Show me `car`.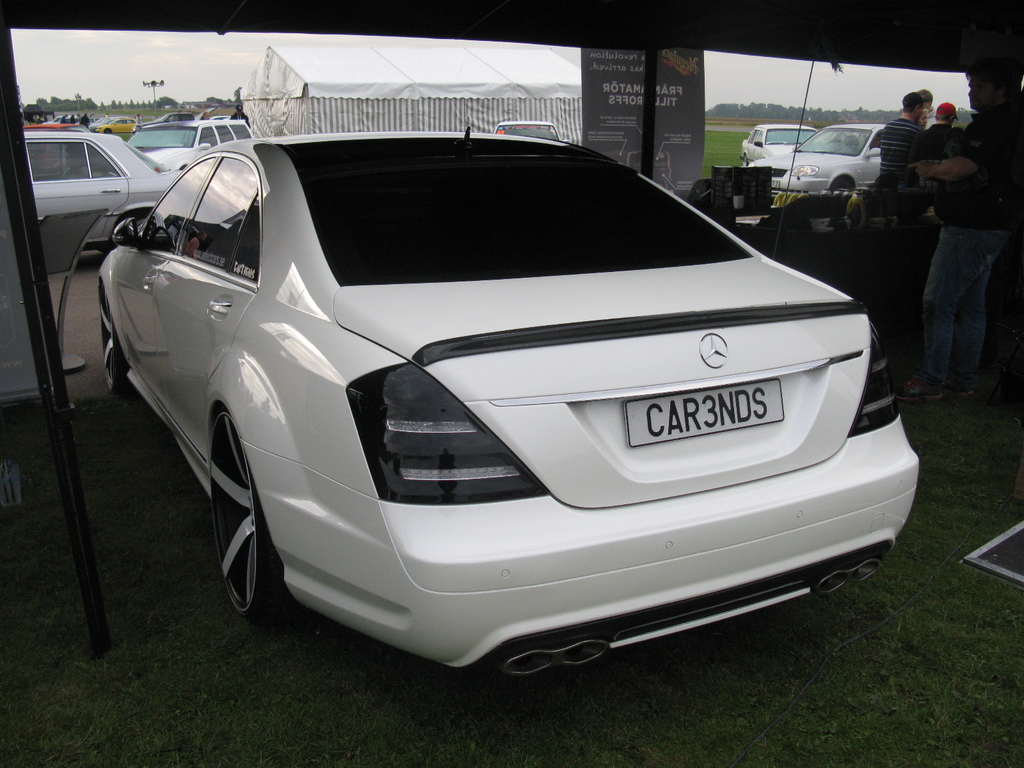
`car` is here: {"x1": 492, "y1": 122, "x2": 563, "y2": 148}.
